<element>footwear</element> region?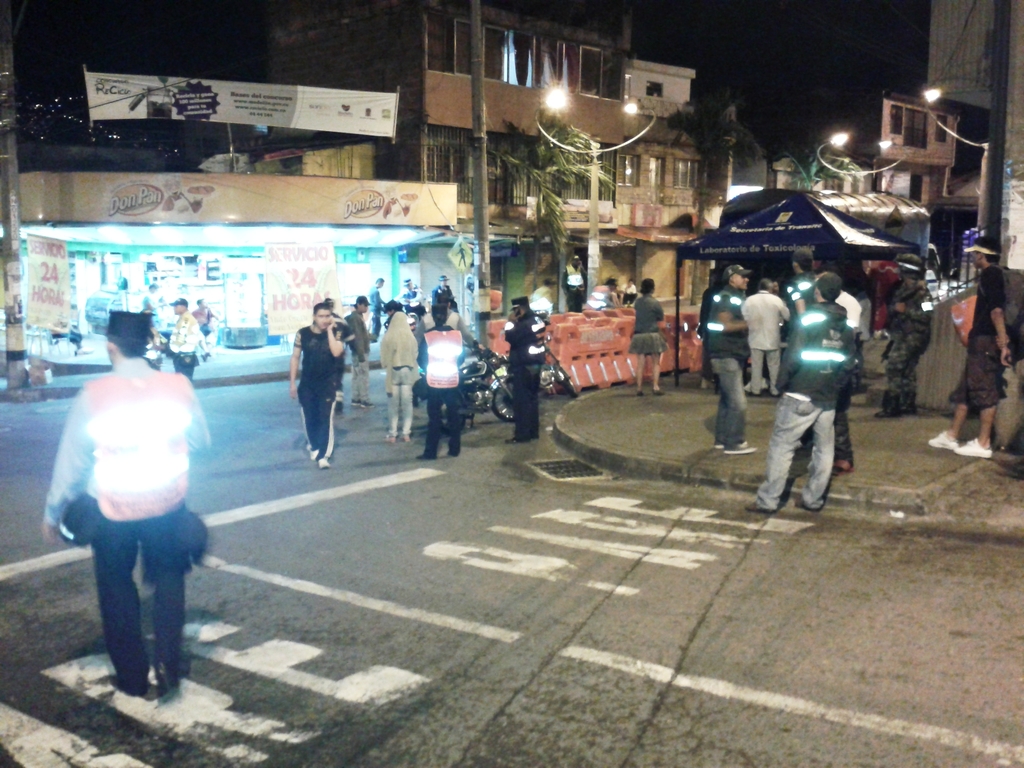
l=307, t=446, r=319, b=461
